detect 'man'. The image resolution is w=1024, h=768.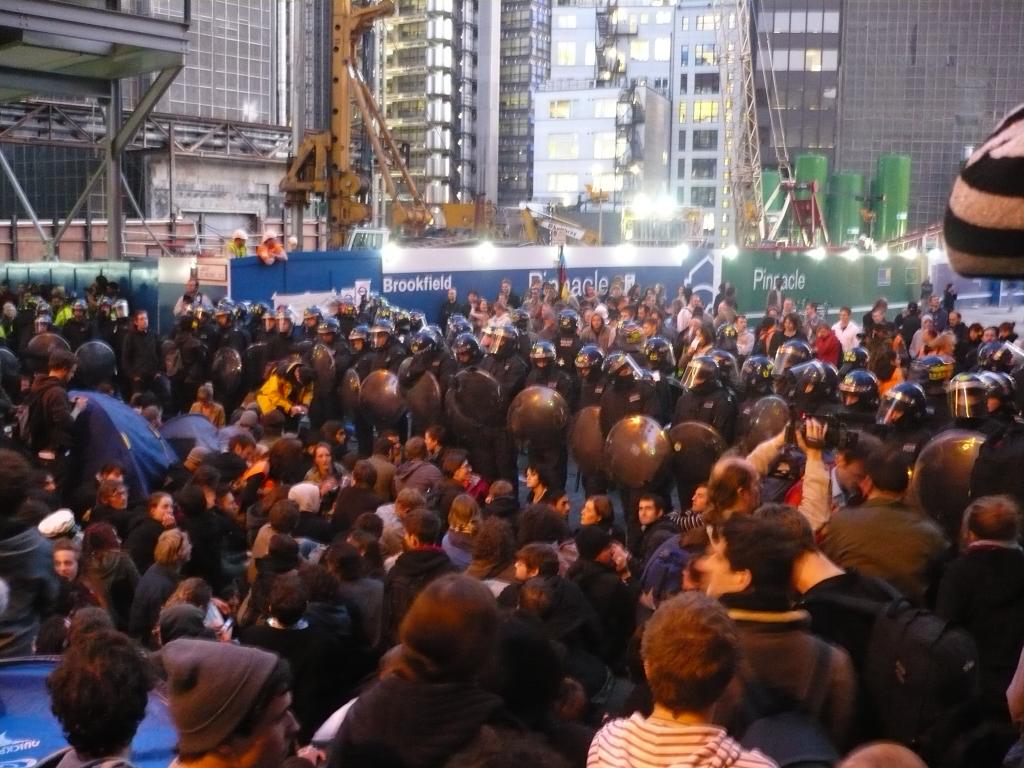
[x1=970, y1=324, x2=980, y2=344].
